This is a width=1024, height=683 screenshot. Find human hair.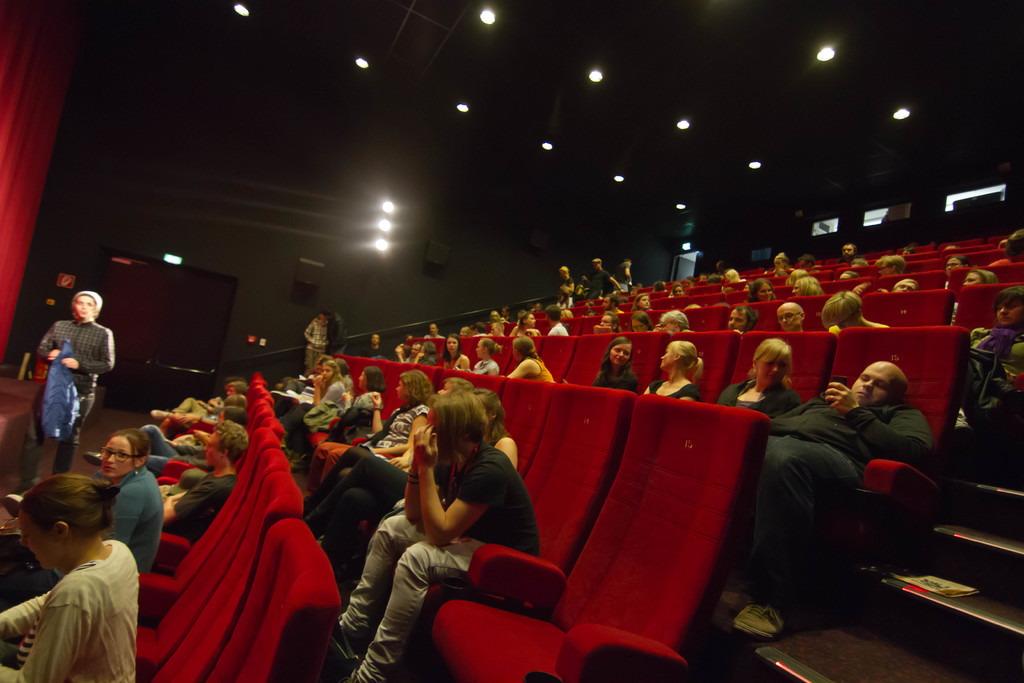
Bounding box: x1=109 y1=425 x2=151 y2=475.
